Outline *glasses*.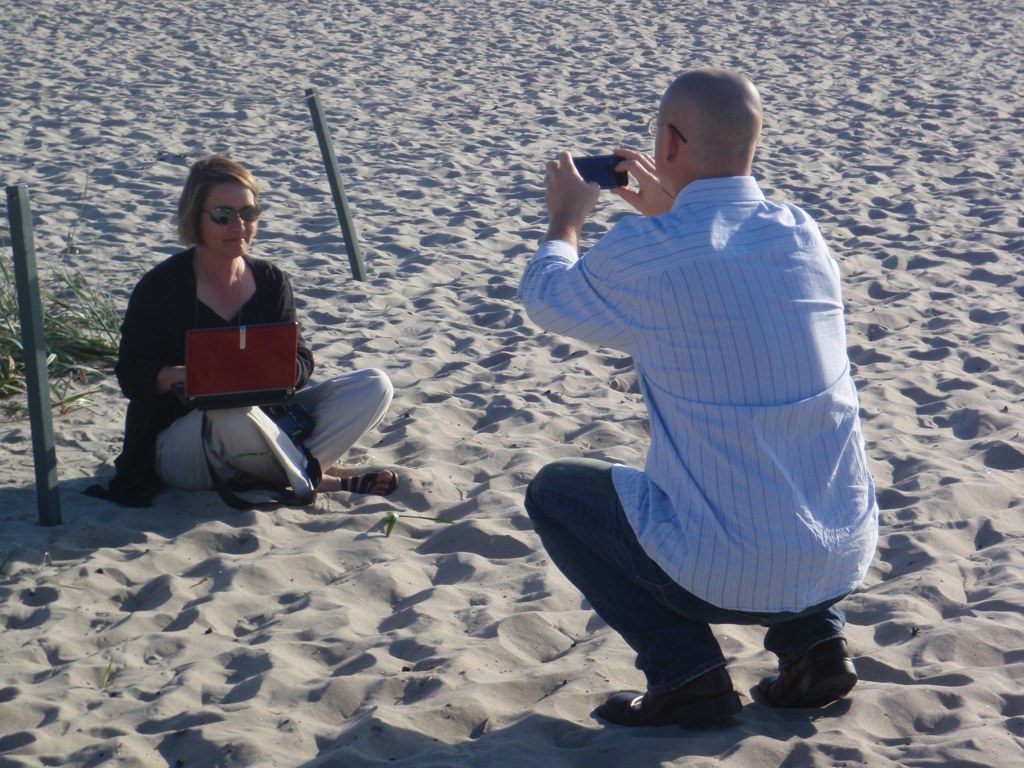
Outline: {"x1": 648, "y1": 114, "x2": 687, "y2": 149}.
